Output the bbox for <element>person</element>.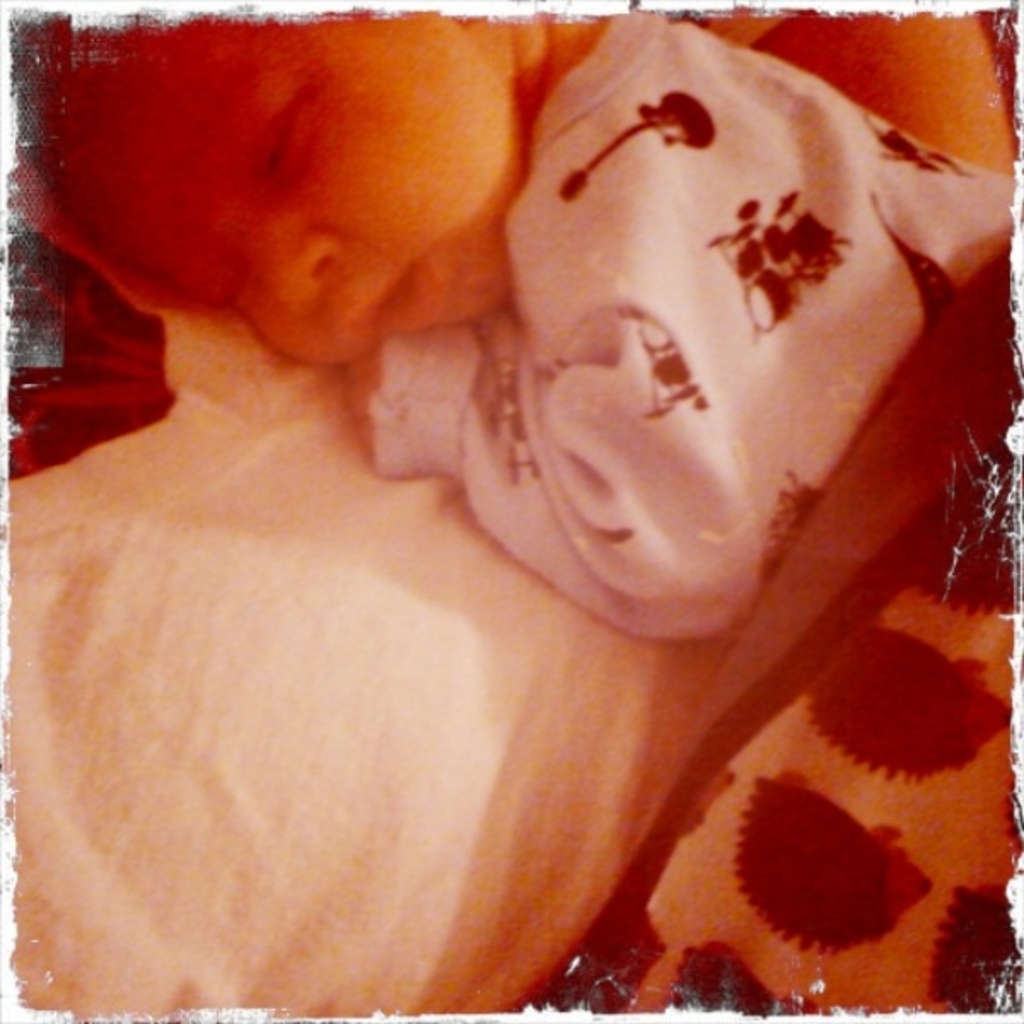
rect(27, 14, 1015, 642).
